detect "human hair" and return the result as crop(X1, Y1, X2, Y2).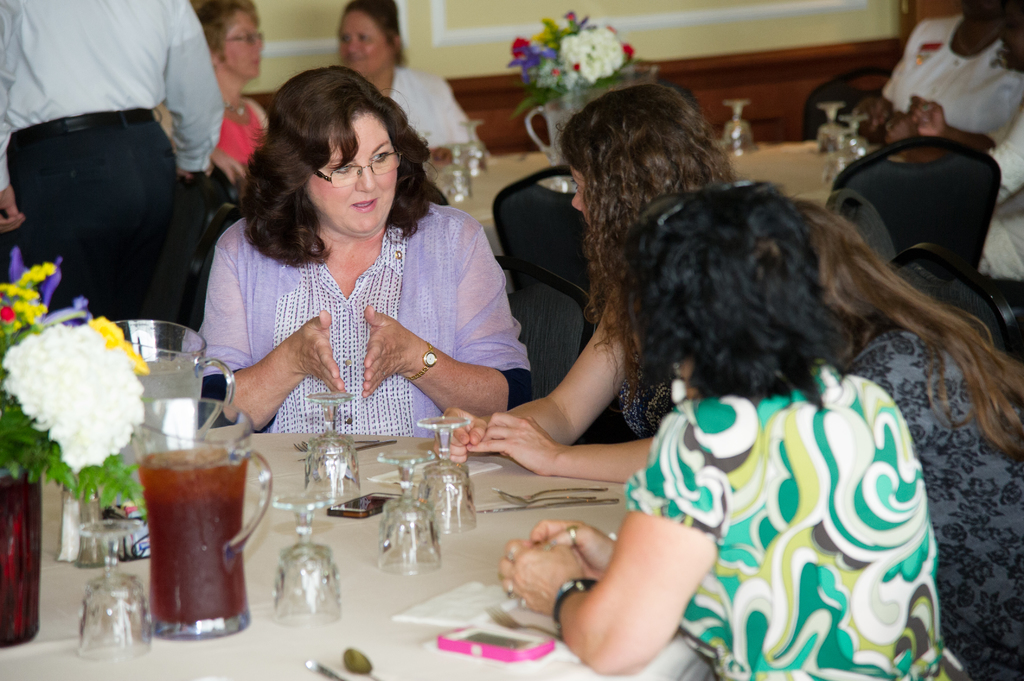
crop(192, 0, 271, 58).
